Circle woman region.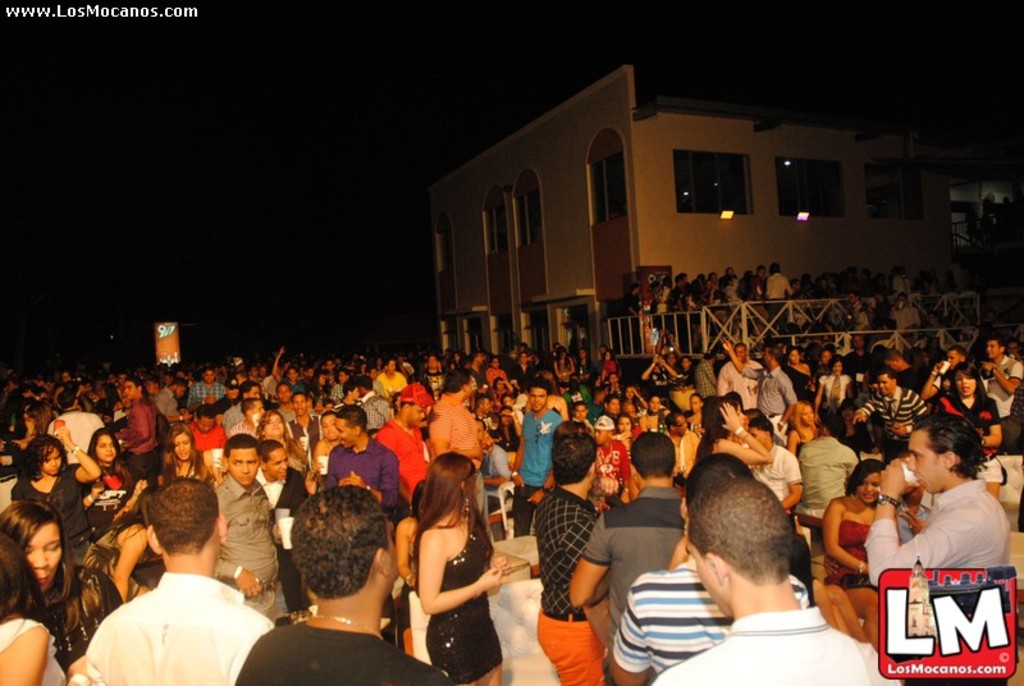
Region: [832, 401, 879, 454].
